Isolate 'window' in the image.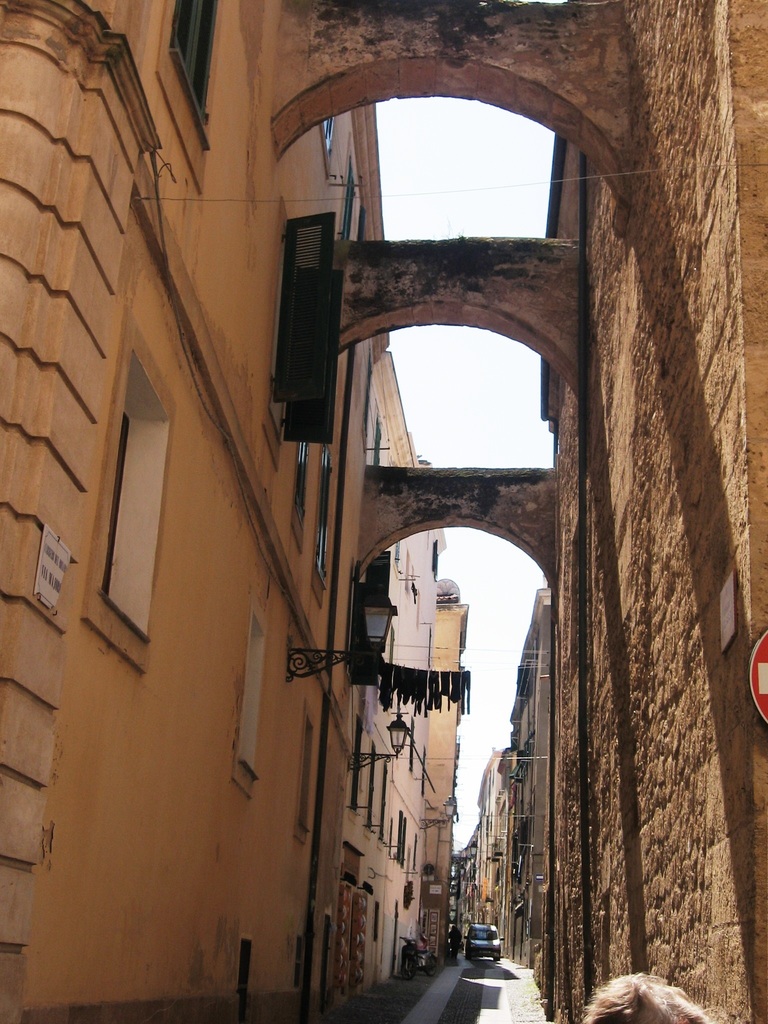
Isolated region: left=86, top=316, right=176, bottom=669.
